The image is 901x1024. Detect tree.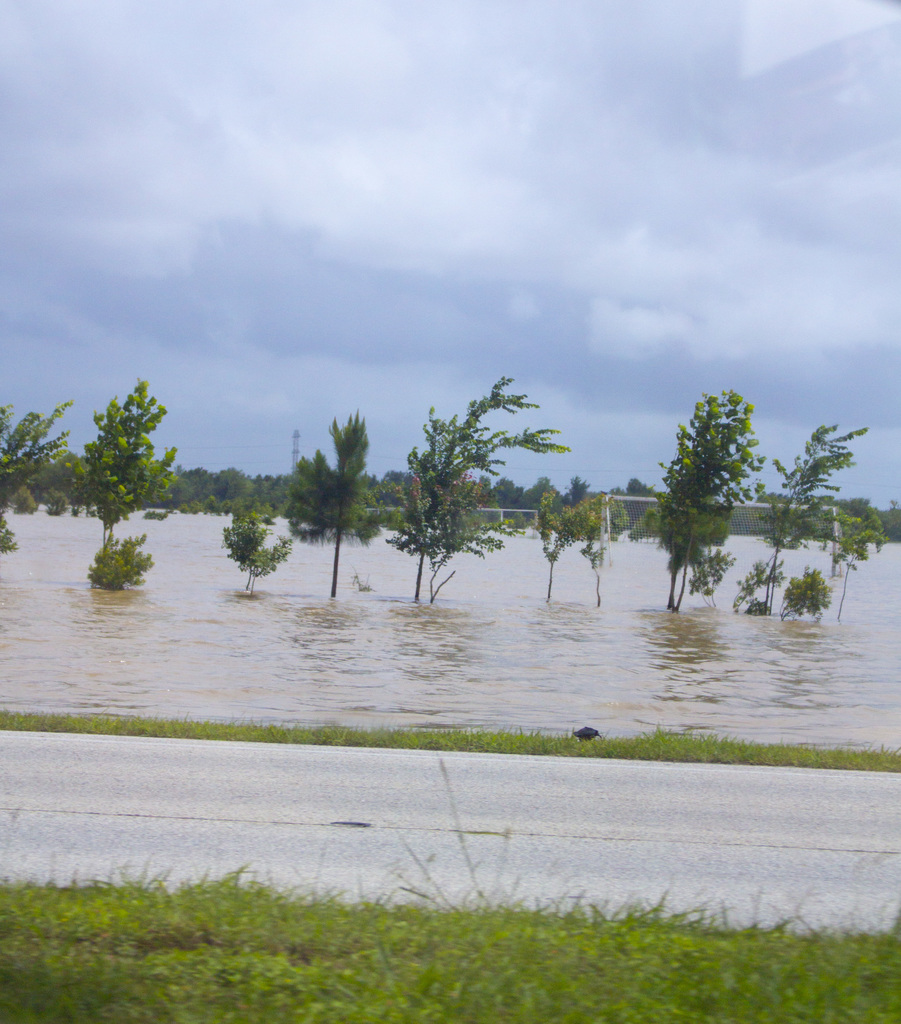
Detection: <region>537, 473, 597, 602</region>.
